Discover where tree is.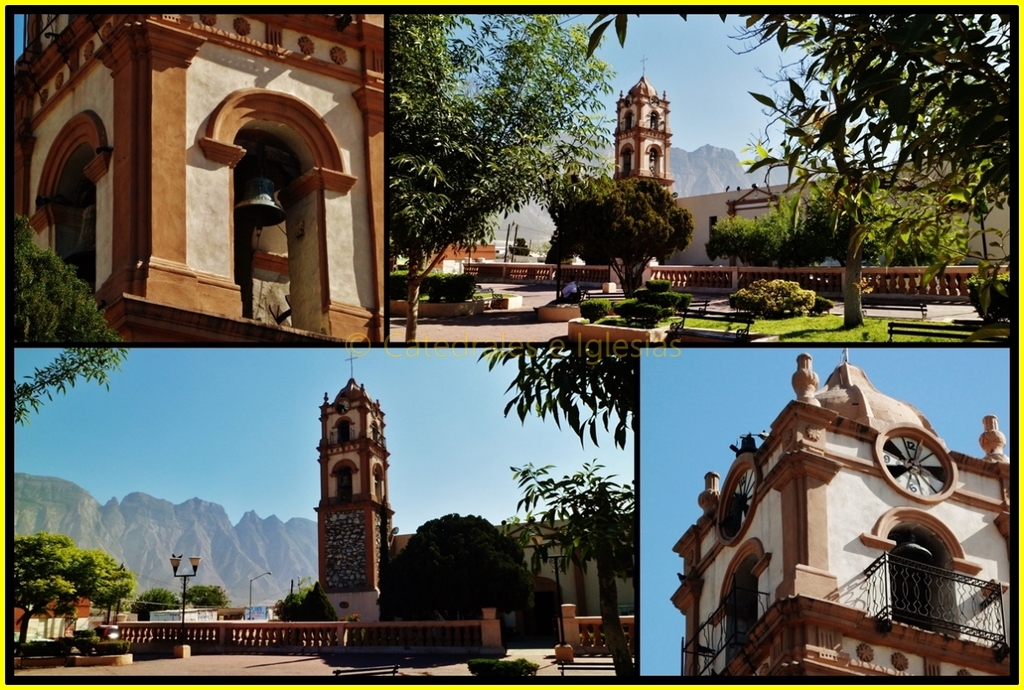
Discovered at l=503, t=462, r=634, b=681.
